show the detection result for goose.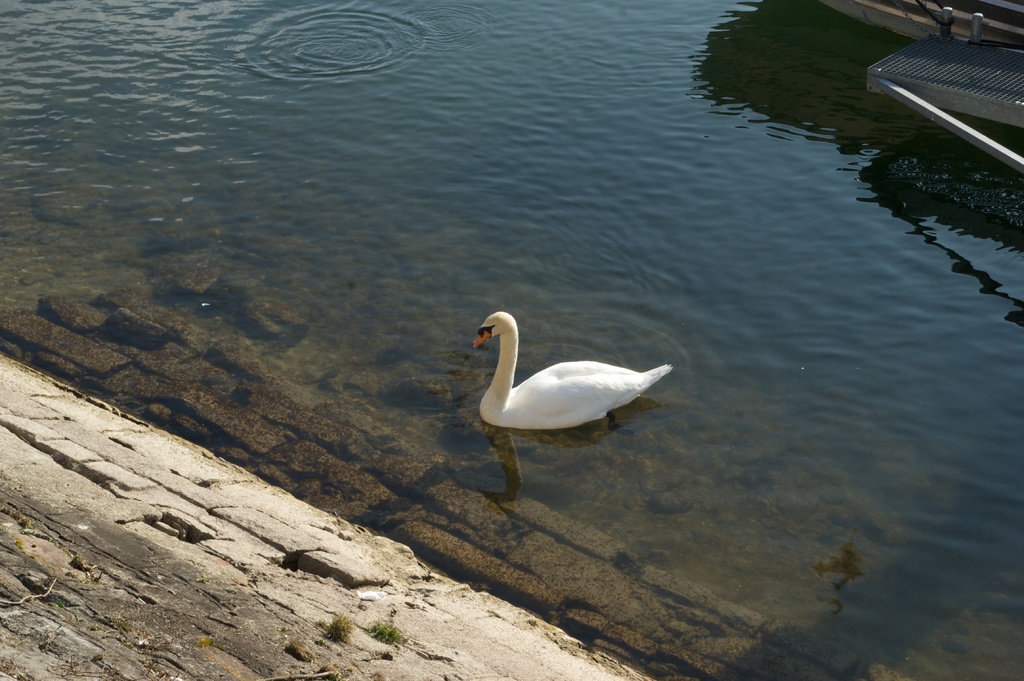
[left=472, top=313, right=682, bottom=425].
